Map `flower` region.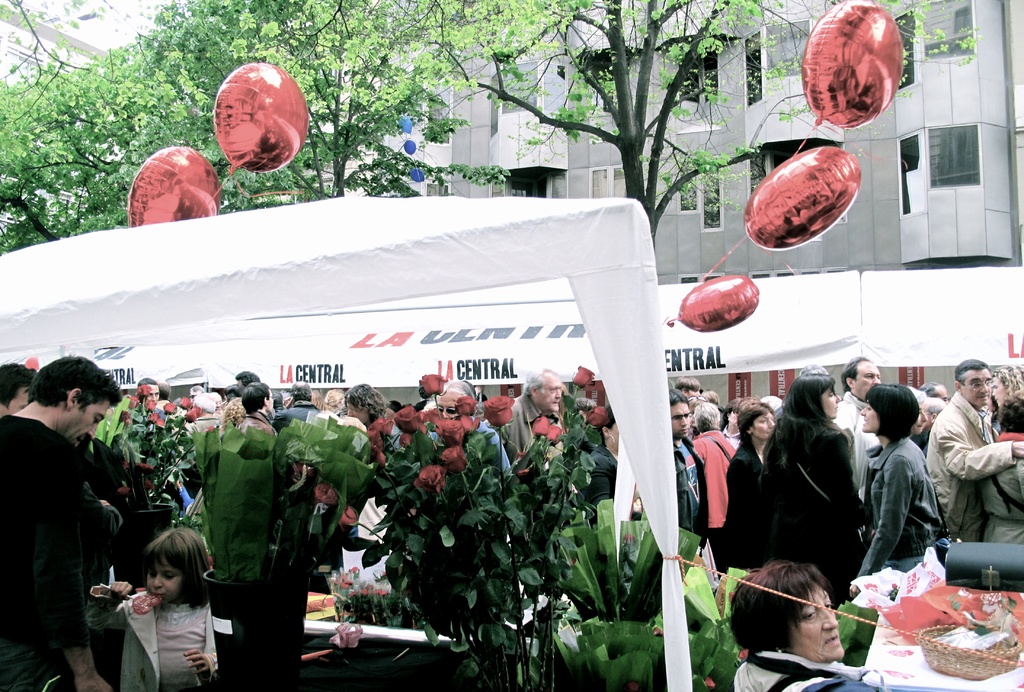
Mapped to {"x1": 186, "y1": 410, "x2": 202, "y2": 426}.
